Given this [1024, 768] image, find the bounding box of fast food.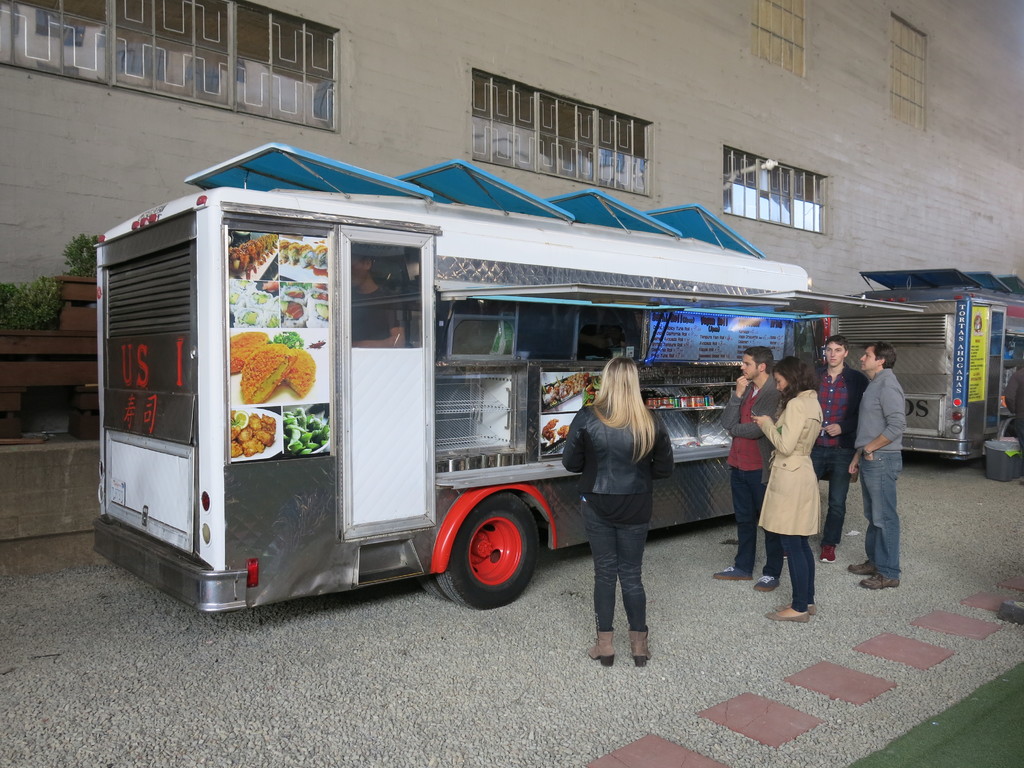
select_region(557, 422, 570, 434).
